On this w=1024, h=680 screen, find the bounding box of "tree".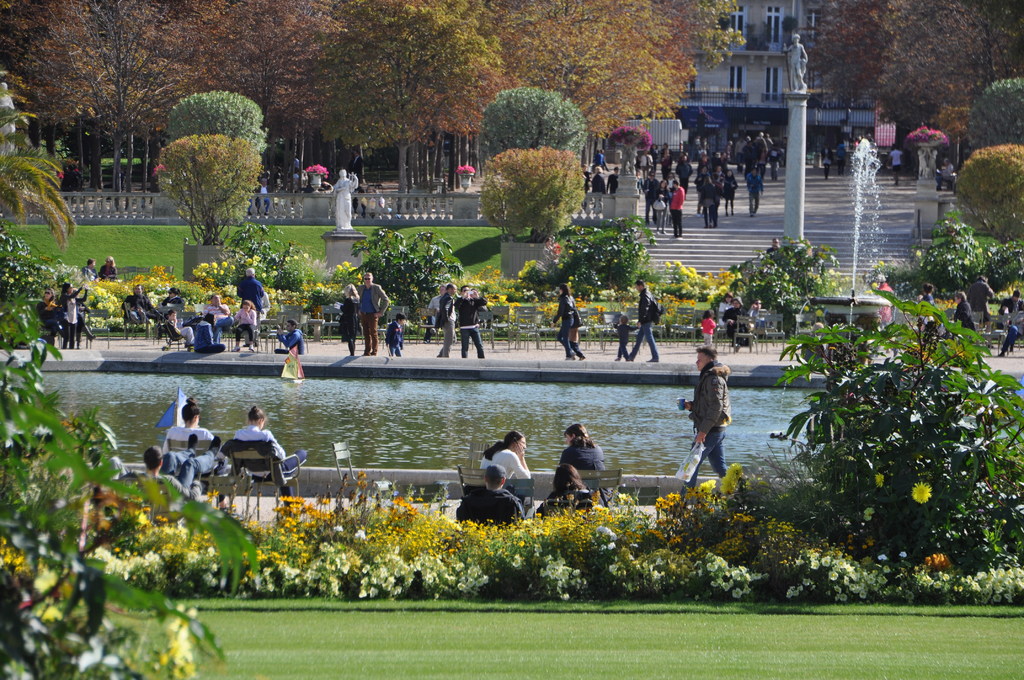
Bounding box: pyautogui.locateOnScreen(884, 0, 1021, 143).
